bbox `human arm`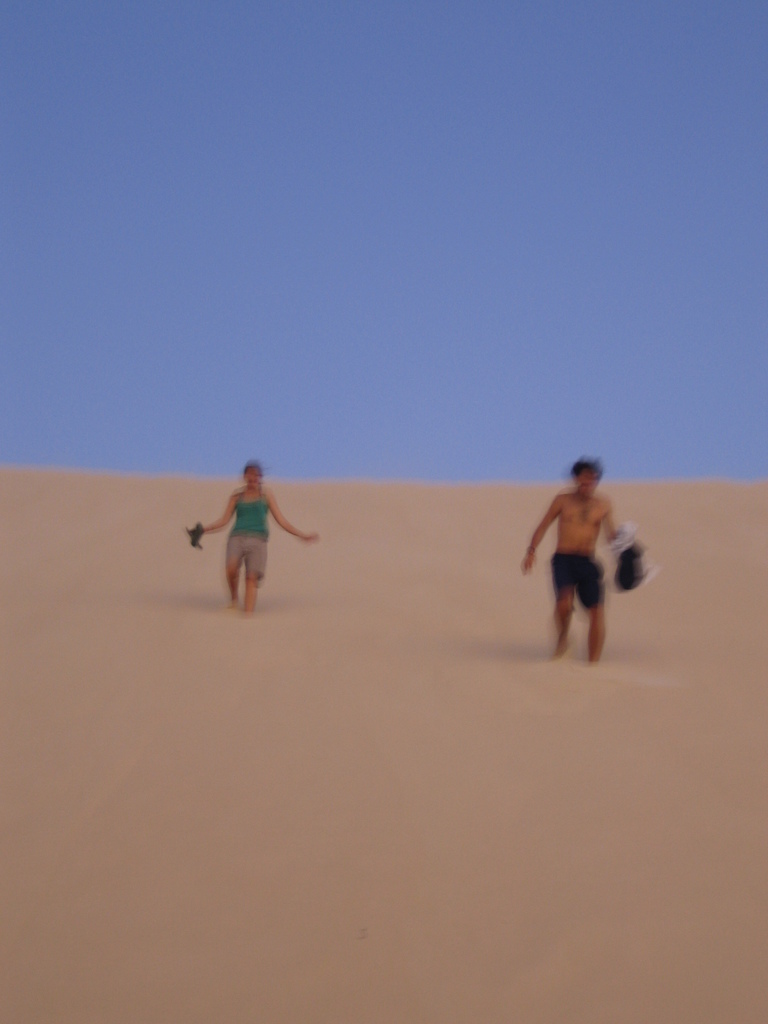
box(186, 488, 232, 545)
